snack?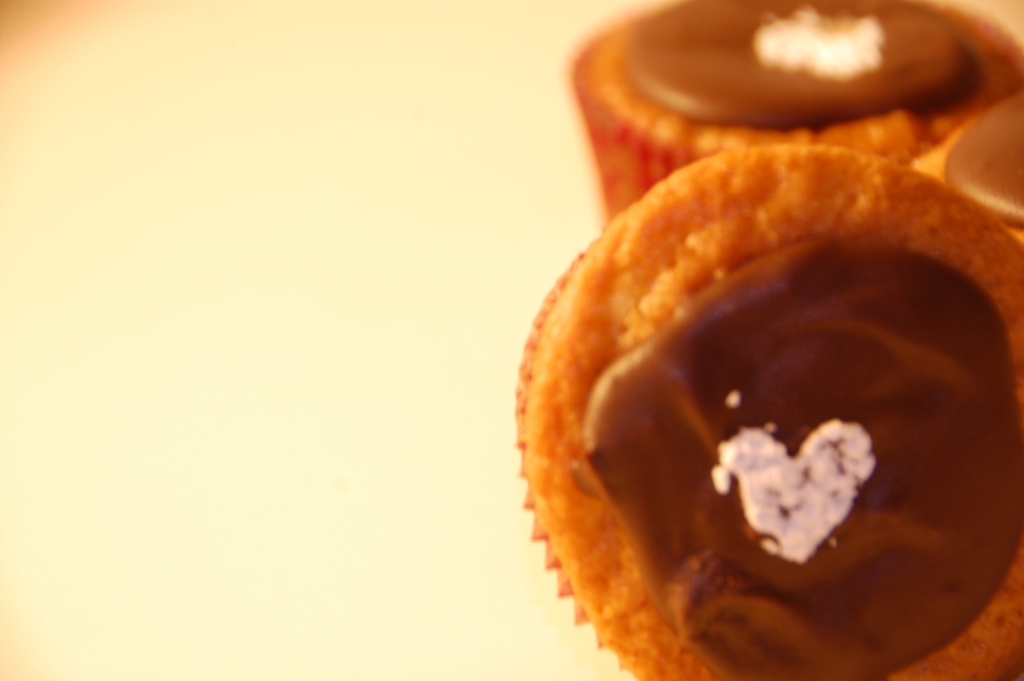
x1=911 y1=88 x2=1023 y2=247
